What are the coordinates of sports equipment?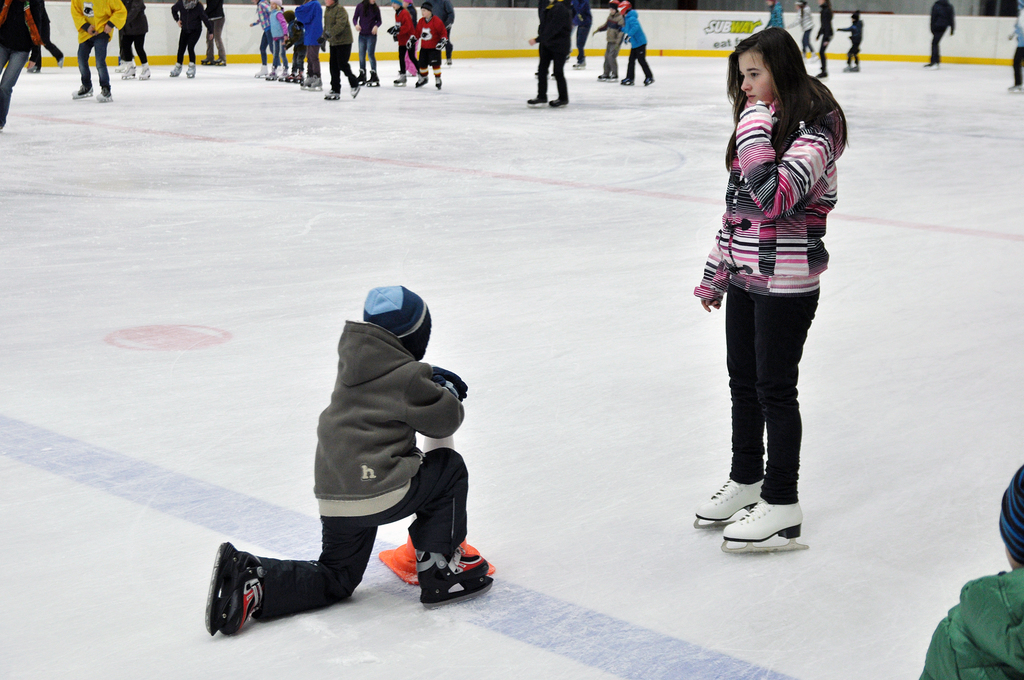
box(385, 24, 401, 33).
